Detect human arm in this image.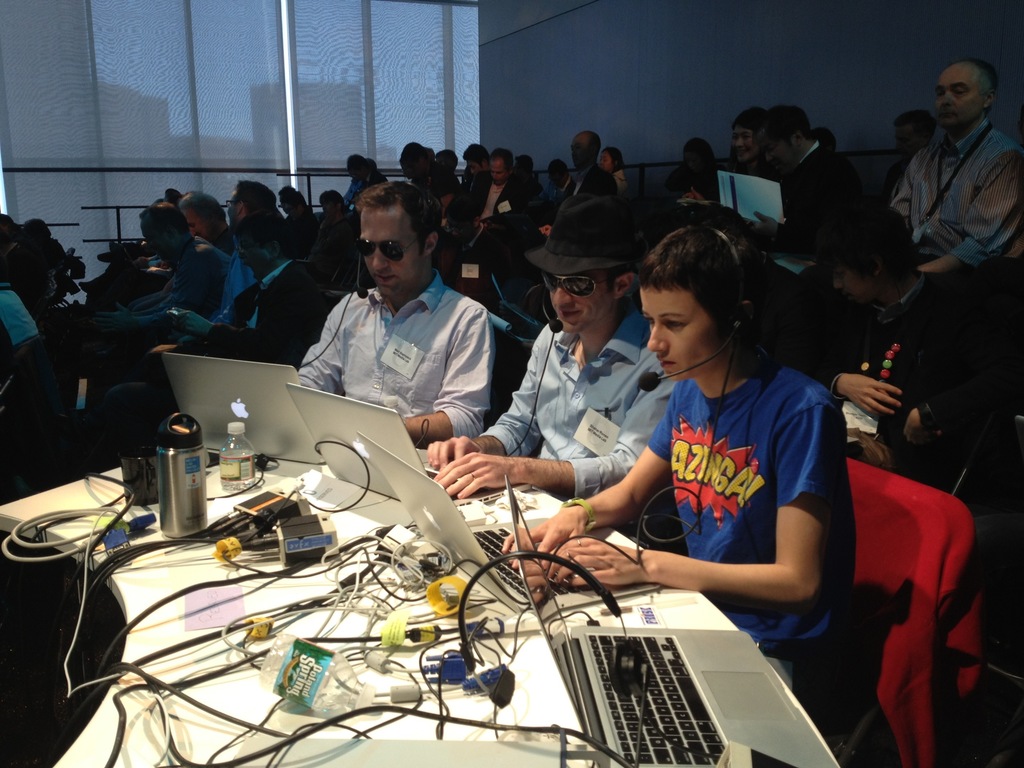
Detection: <region>162, 274, 328, 366</region>.
